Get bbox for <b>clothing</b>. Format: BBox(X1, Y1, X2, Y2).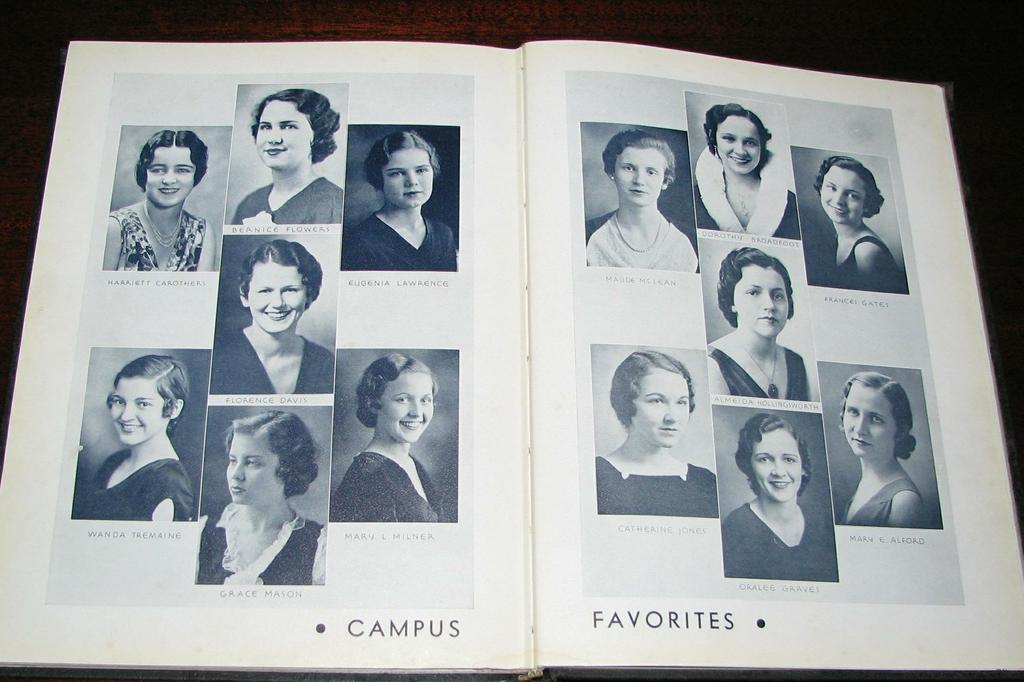
BBox(110, 191, 204, 273).
